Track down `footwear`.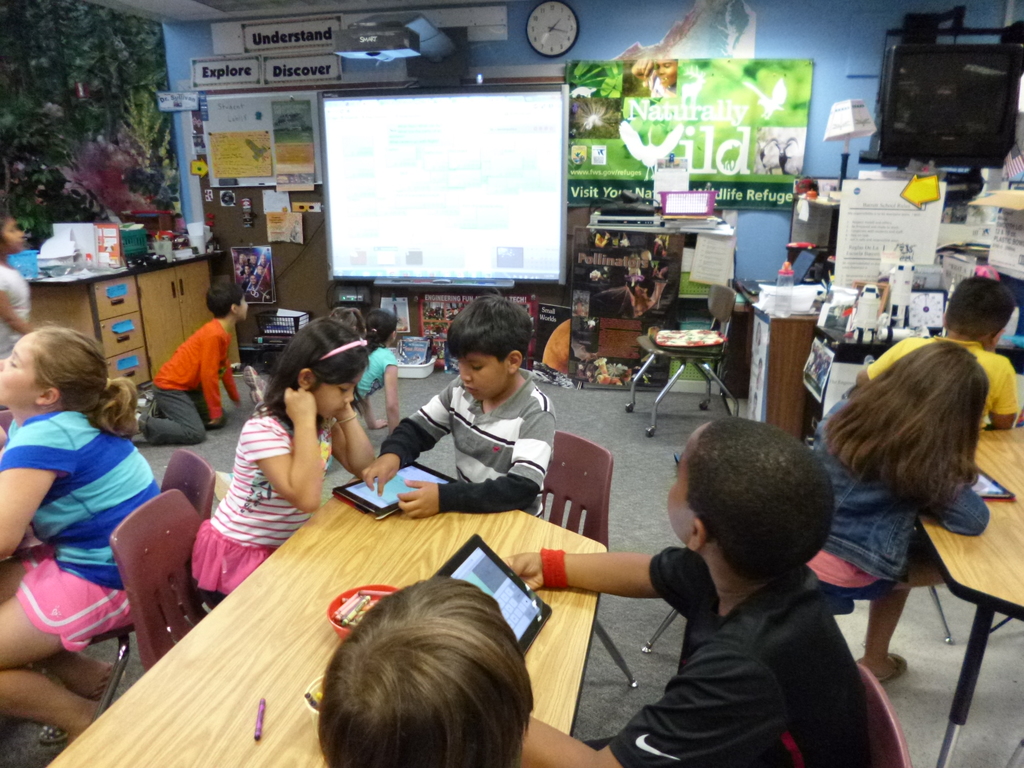
Tracked to box=[123, 410, 144, 440].
